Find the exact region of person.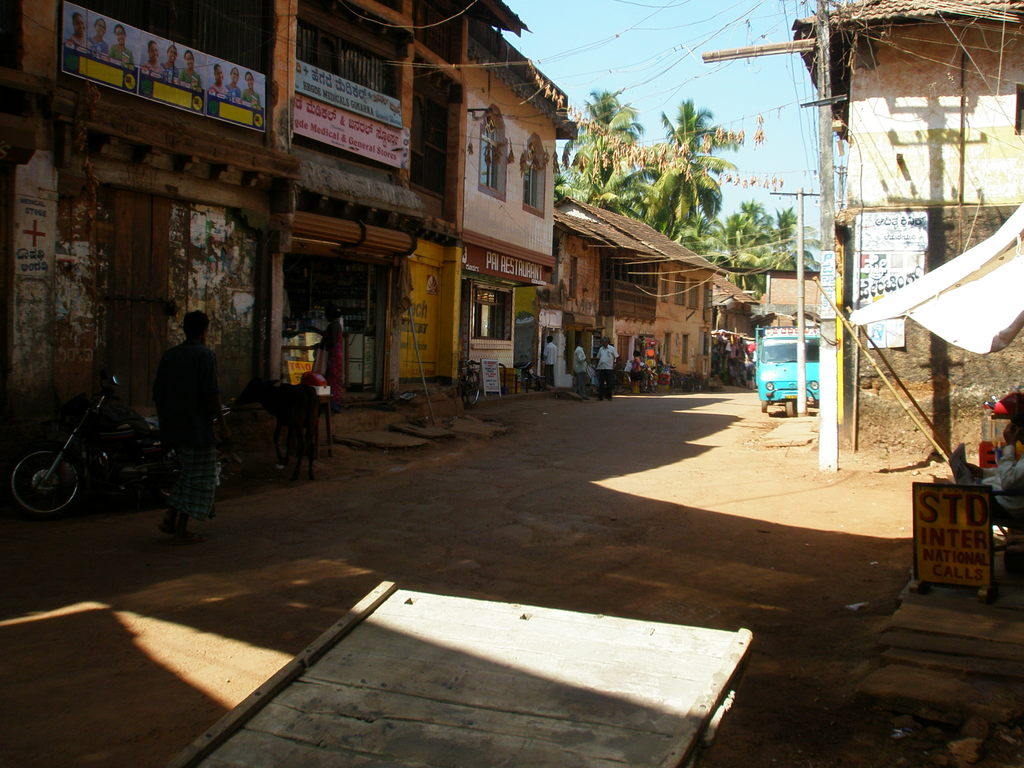
Exact region: 89/19/110/54.
